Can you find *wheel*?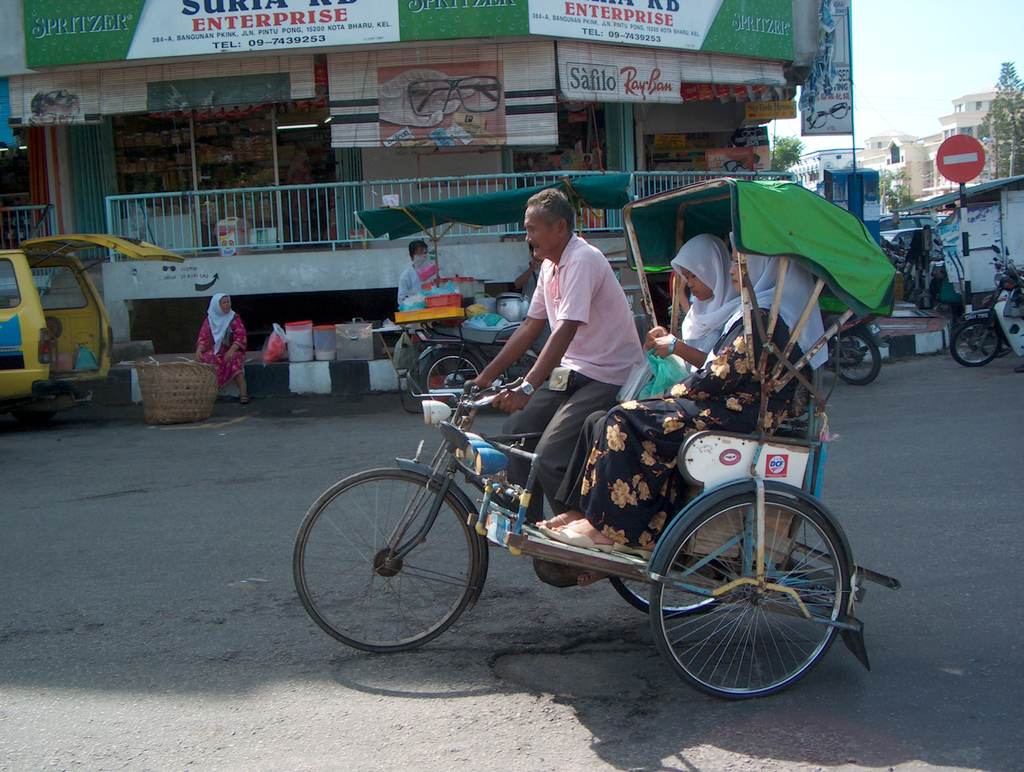
Yes, bounding box: locate(311, 468, 492, 647).
